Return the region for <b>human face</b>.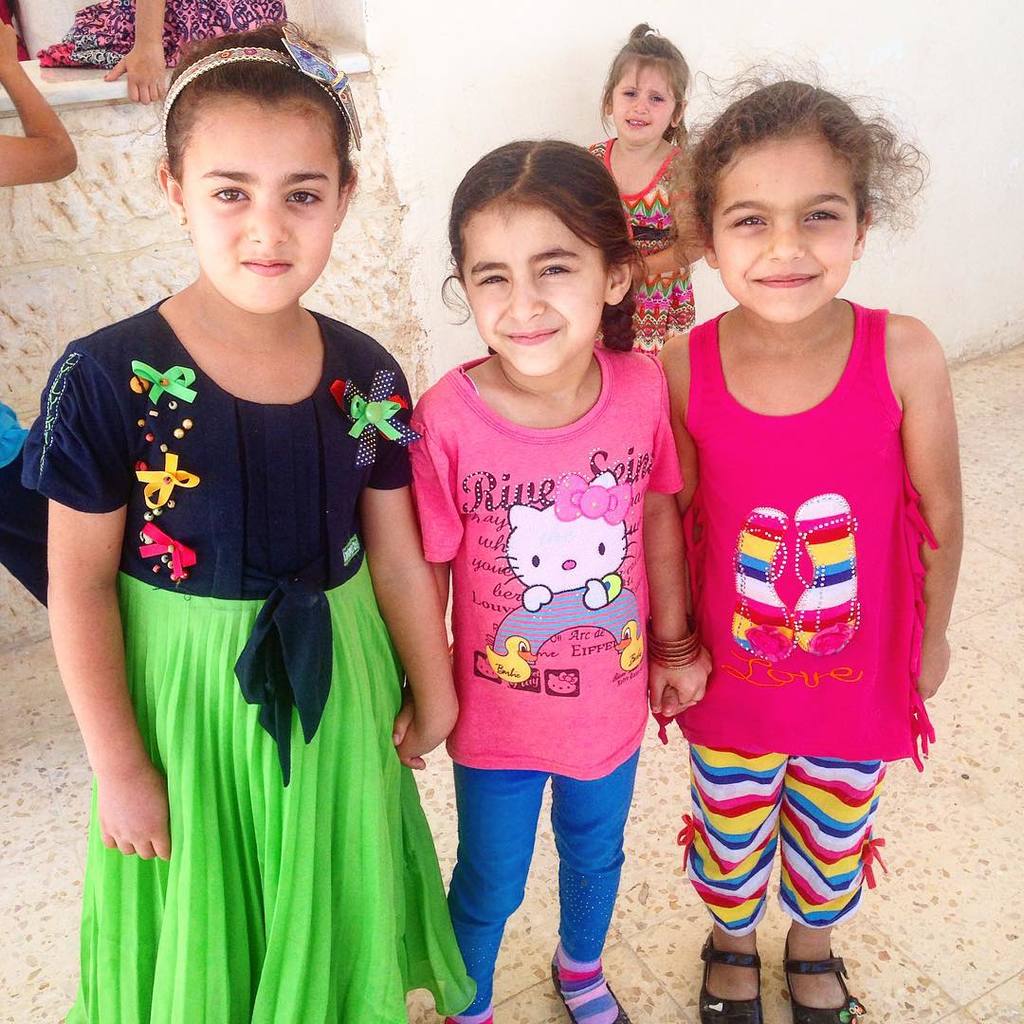
[178, 95, 341, 316].
